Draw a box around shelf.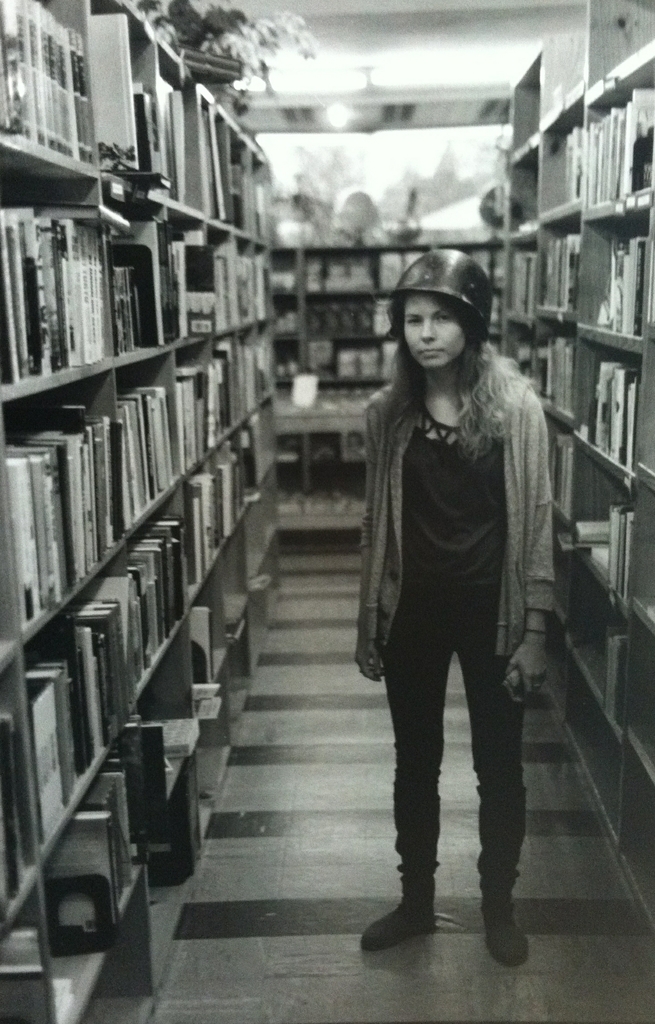
bbox=(574, 436, 629, 607).
